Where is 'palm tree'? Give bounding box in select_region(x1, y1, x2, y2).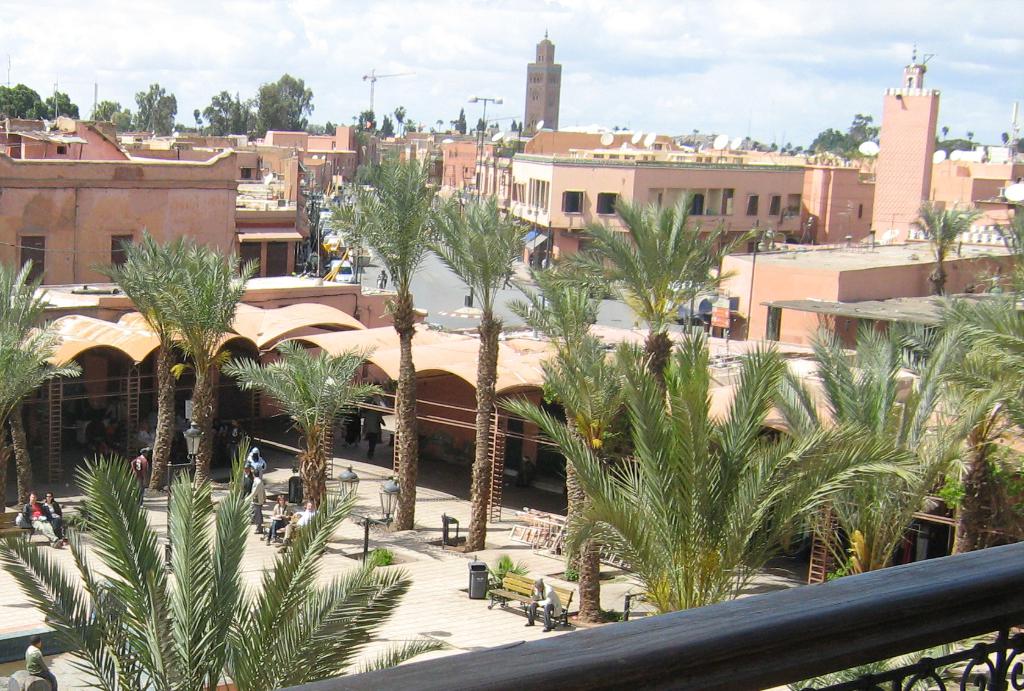
select_region(451, 182, 550, 528).
